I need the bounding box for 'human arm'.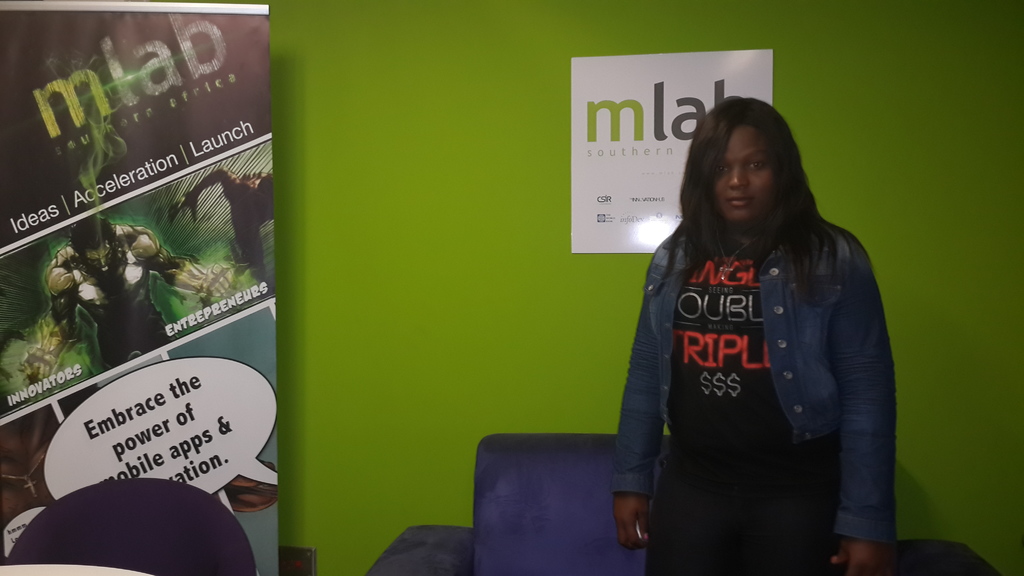
Here it is: box(19, 254, 83, 385).
